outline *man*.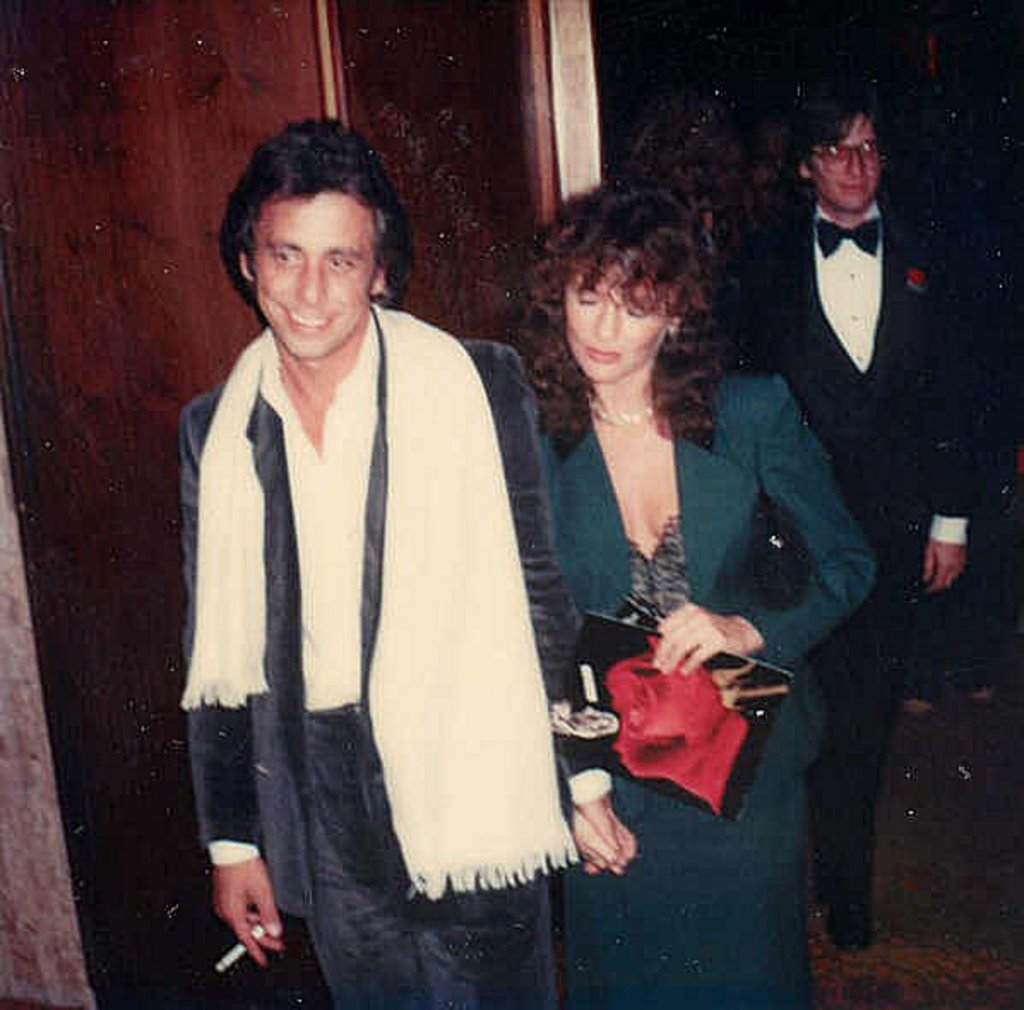
Outline: 173, 127, 606, 983.
